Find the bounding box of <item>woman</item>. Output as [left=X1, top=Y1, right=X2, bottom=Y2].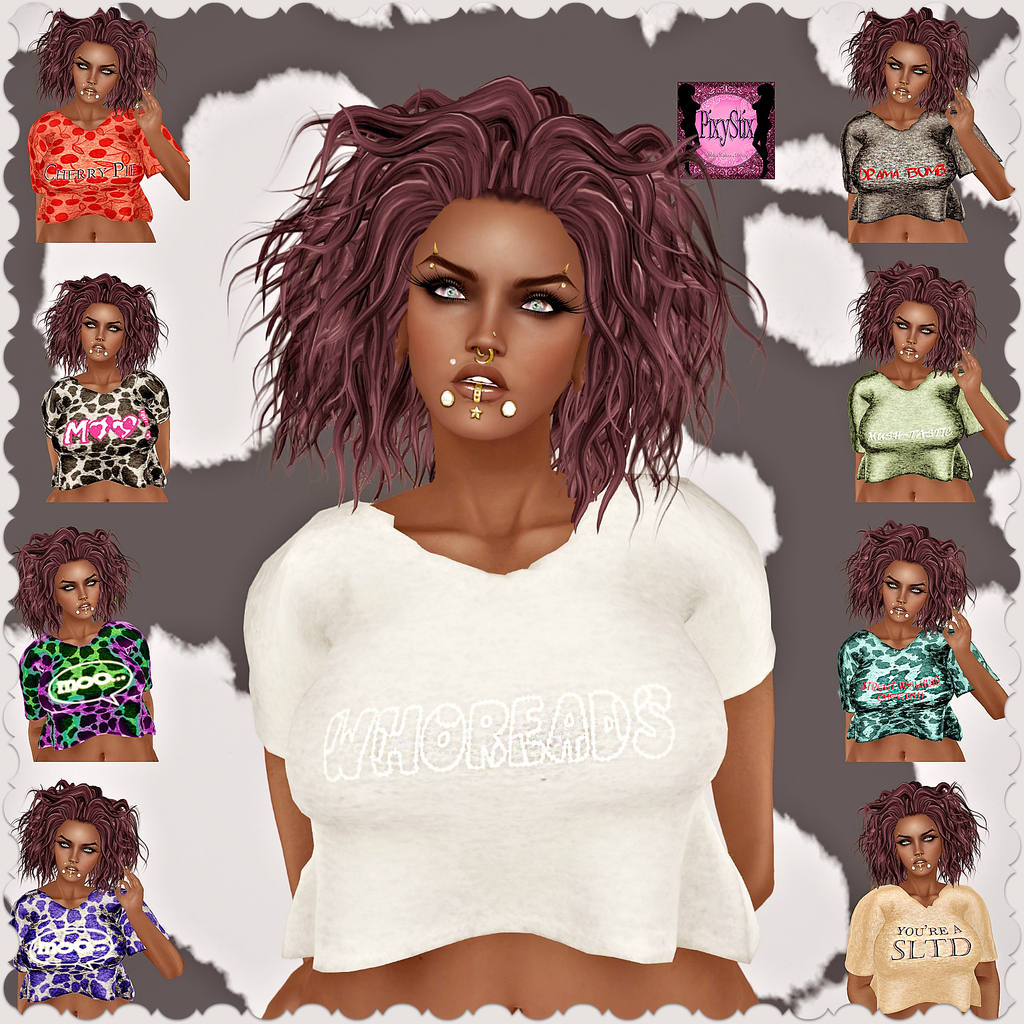
[left=841, top=3, right=1012, bottom=252].
